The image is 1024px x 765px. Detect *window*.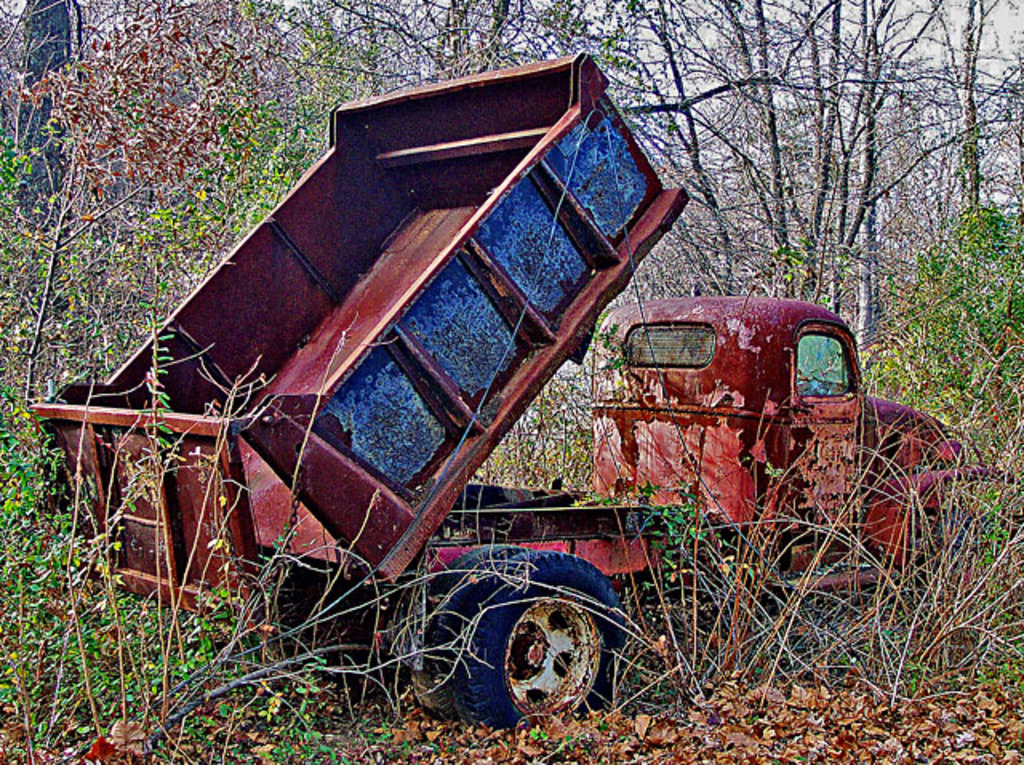
Detection: 792:331:856:392.
